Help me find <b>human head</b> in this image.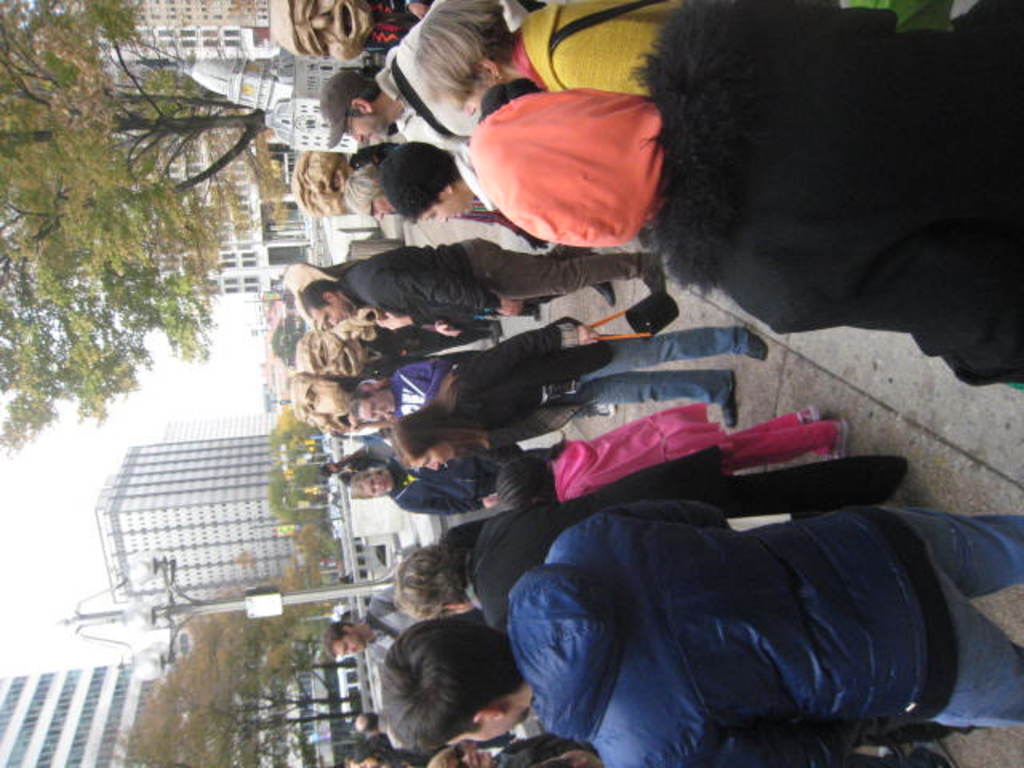
Found it: 424:0:517:110.
